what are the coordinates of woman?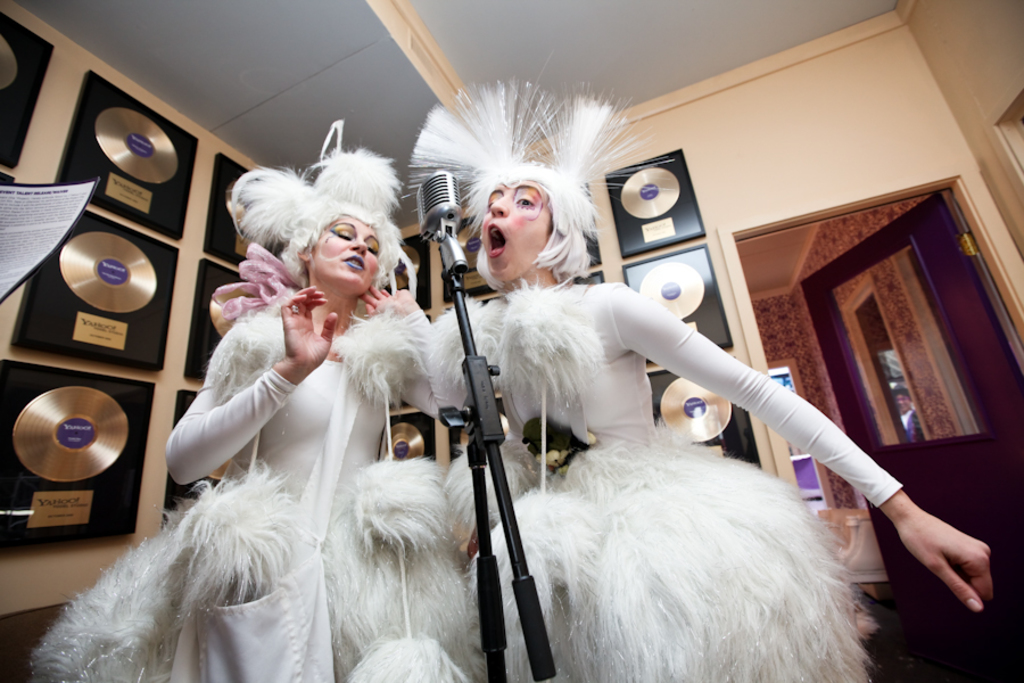
left=386, top=65, right=1004, bottom=682.
